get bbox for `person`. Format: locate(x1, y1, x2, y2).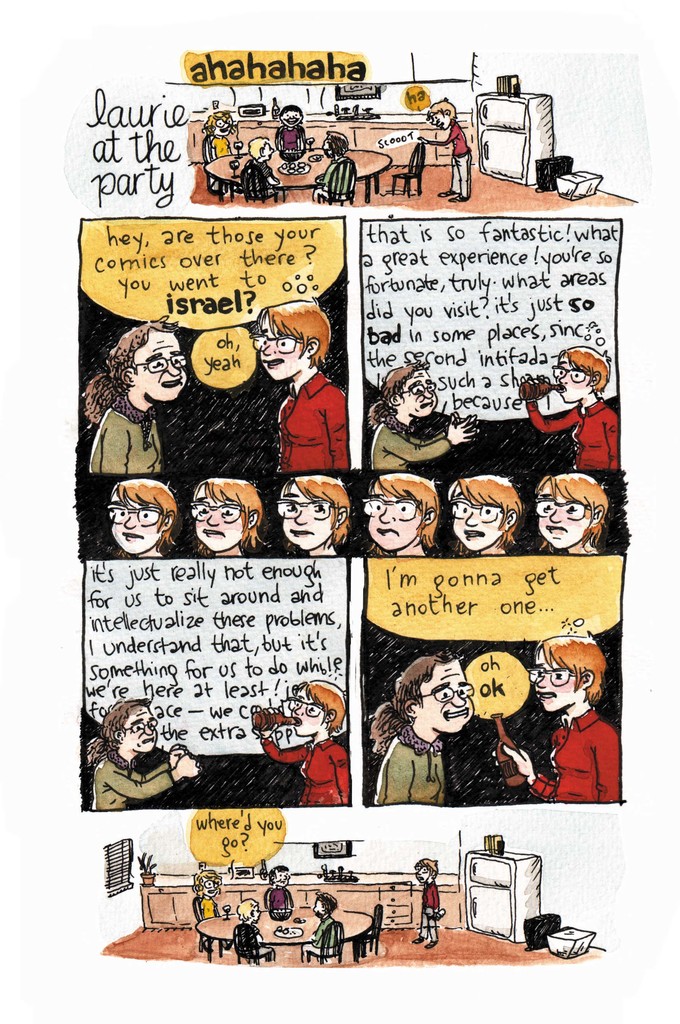
locate(188, 480, 266, 561).
